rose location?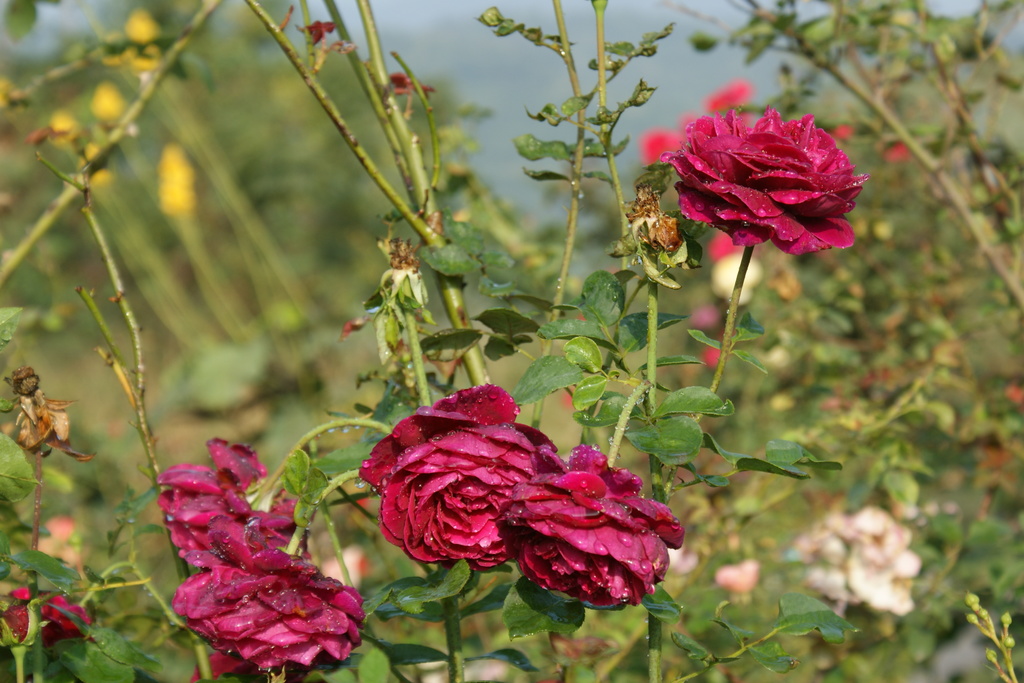
{"left": 504, "top": 443, "right": 686, "bottom": 607}
